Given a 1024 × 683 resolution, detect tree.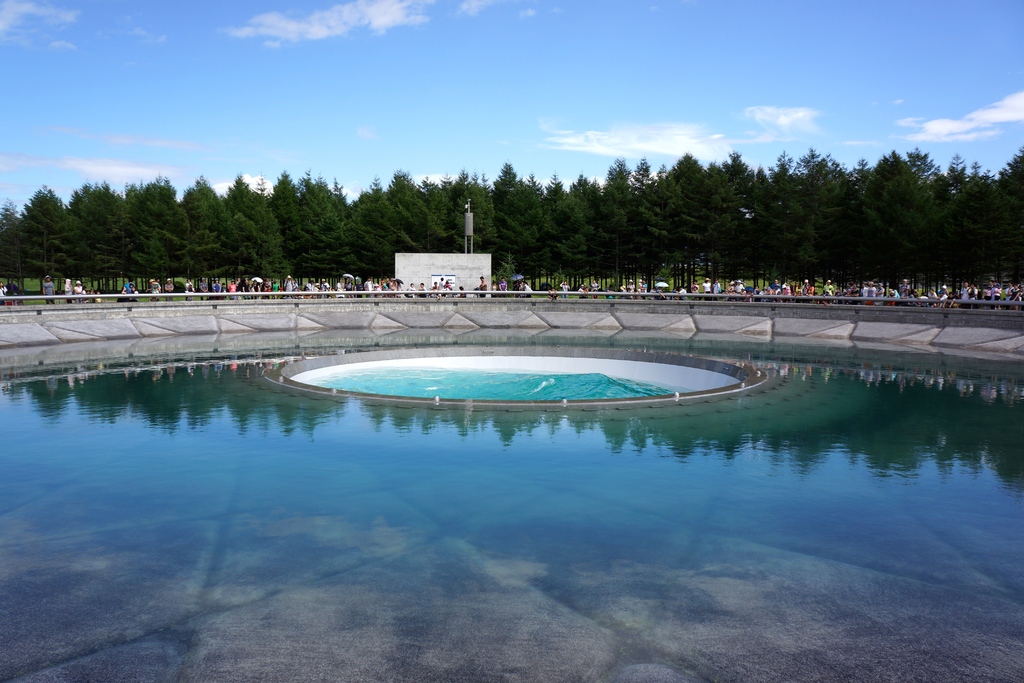
0 200 31 279.
